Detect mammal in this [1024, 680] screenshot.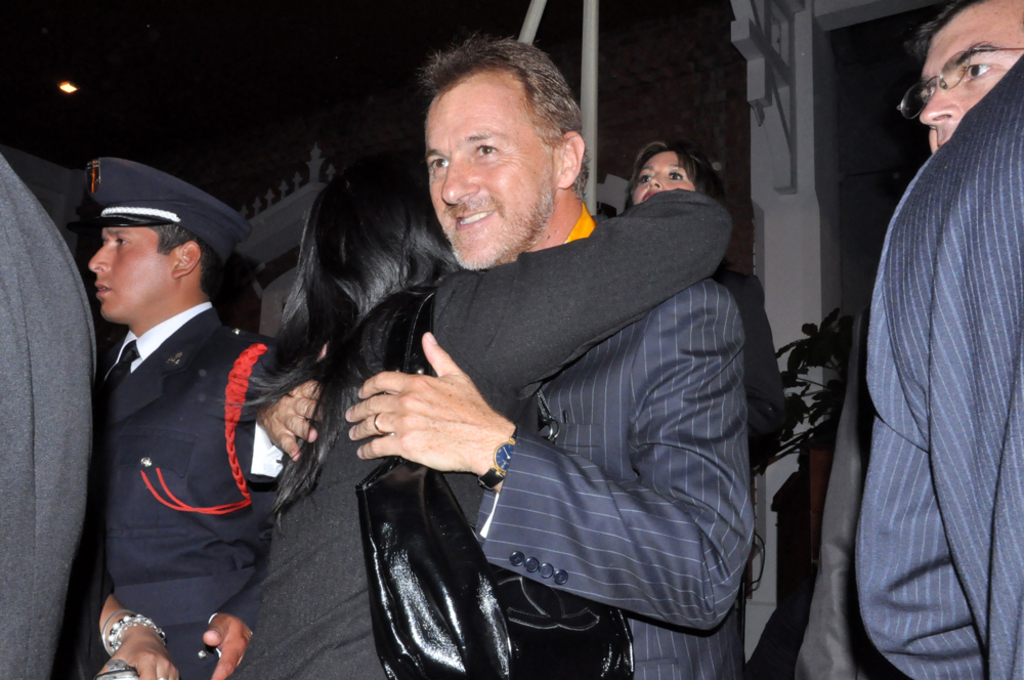
Detection: 0,145,96,679.
